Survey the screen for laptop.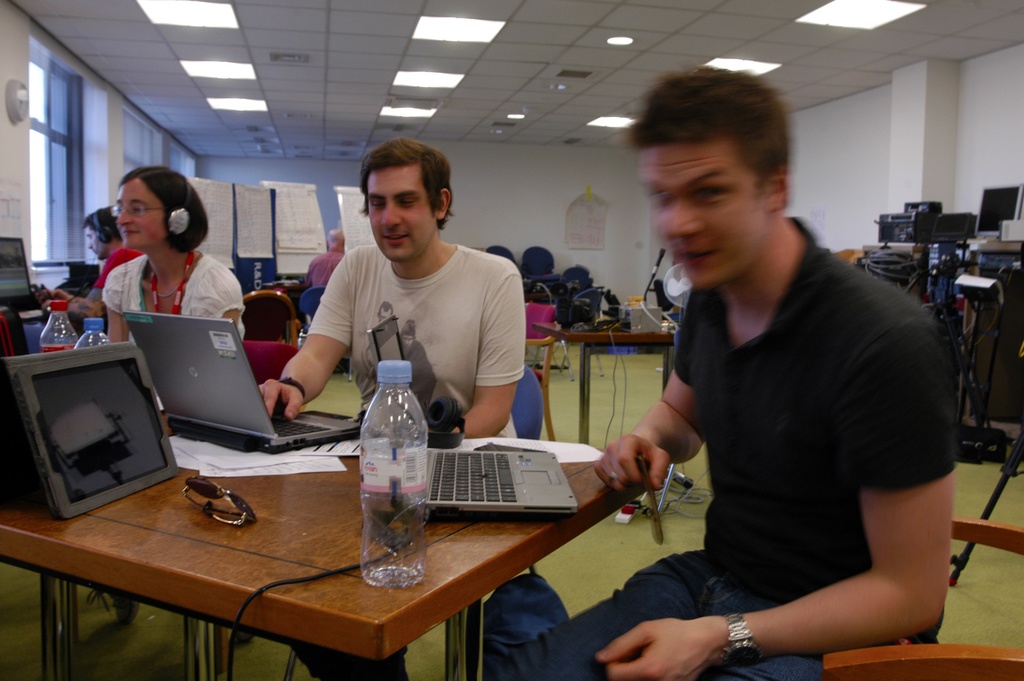
Survey found: (x1=366, y1=314, x2=579, y2=514).
